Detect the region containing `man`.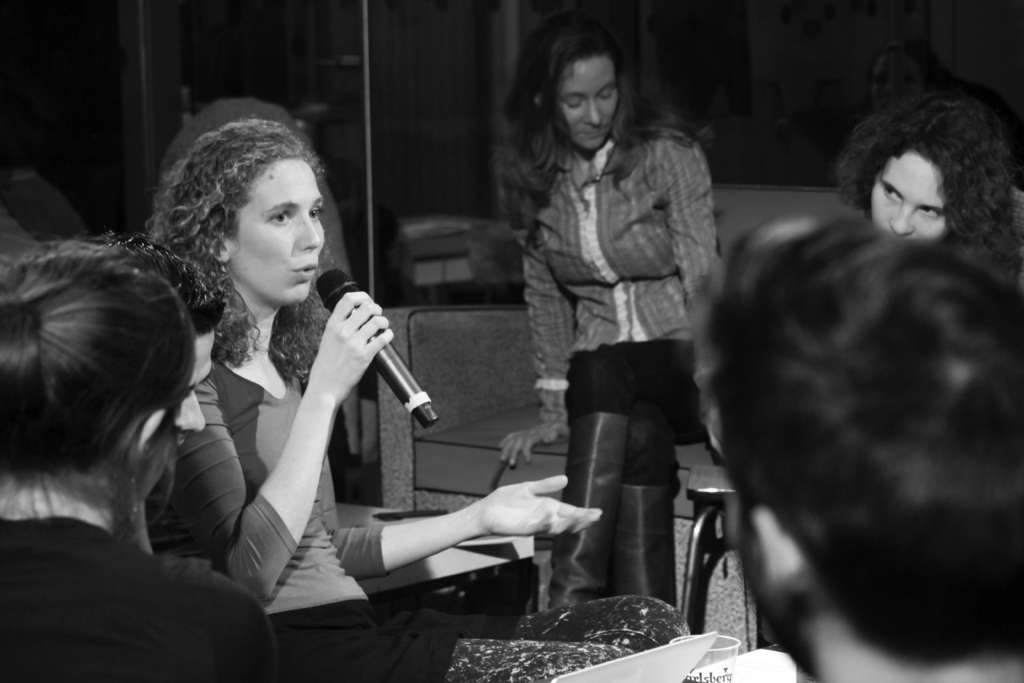
689, 214, 1023, 682.
